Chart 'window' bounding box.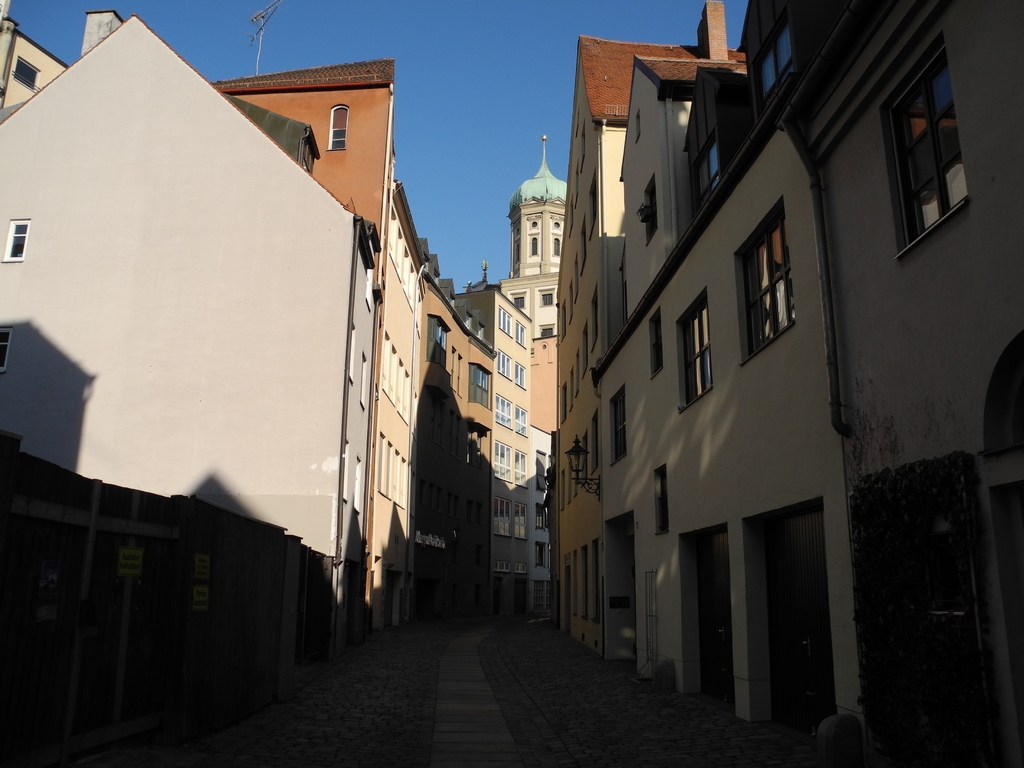
Charted: (left=426, top=319, right=451, bottom=368).
